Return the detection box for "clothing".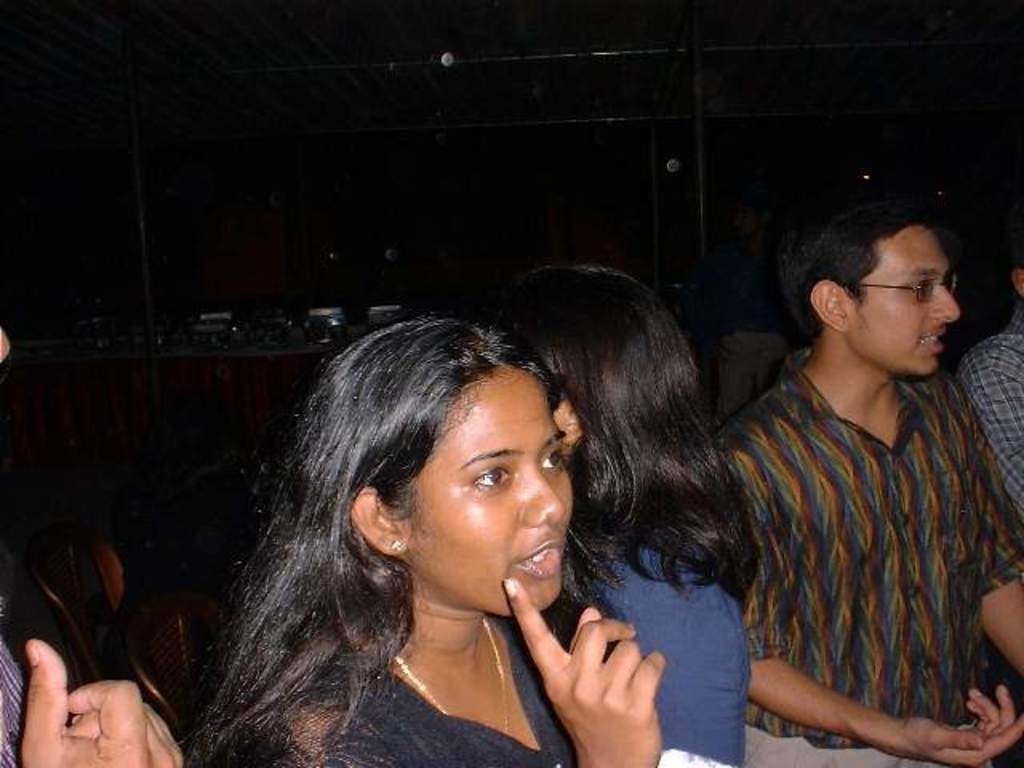
rect(563, 520, 749, 766).
